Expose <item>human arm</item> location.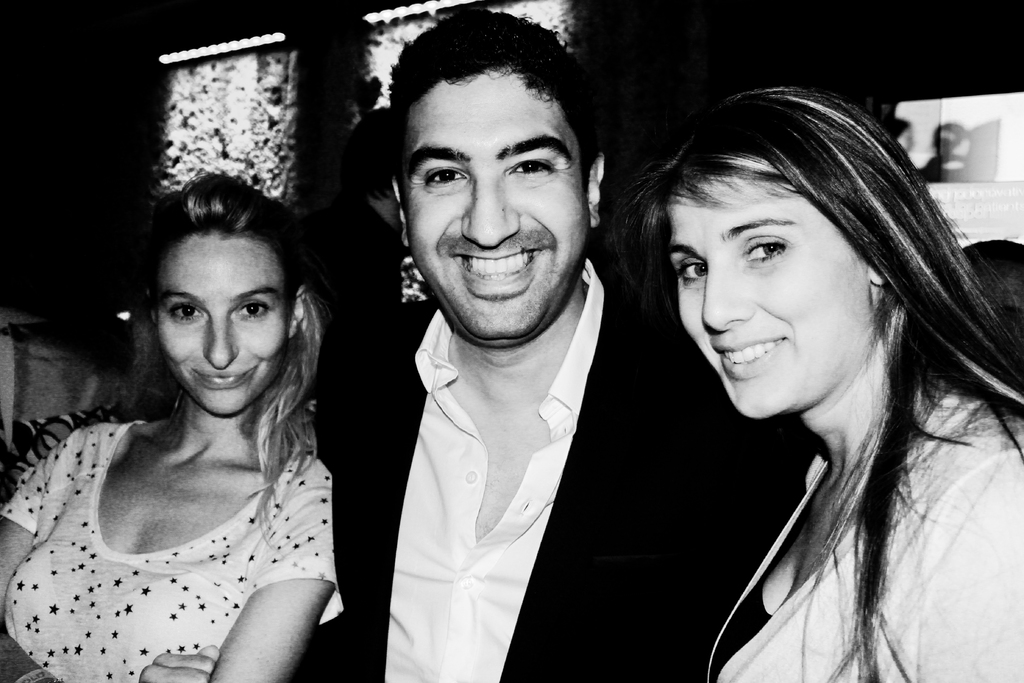
Exposed at 879,437,1023,682.
